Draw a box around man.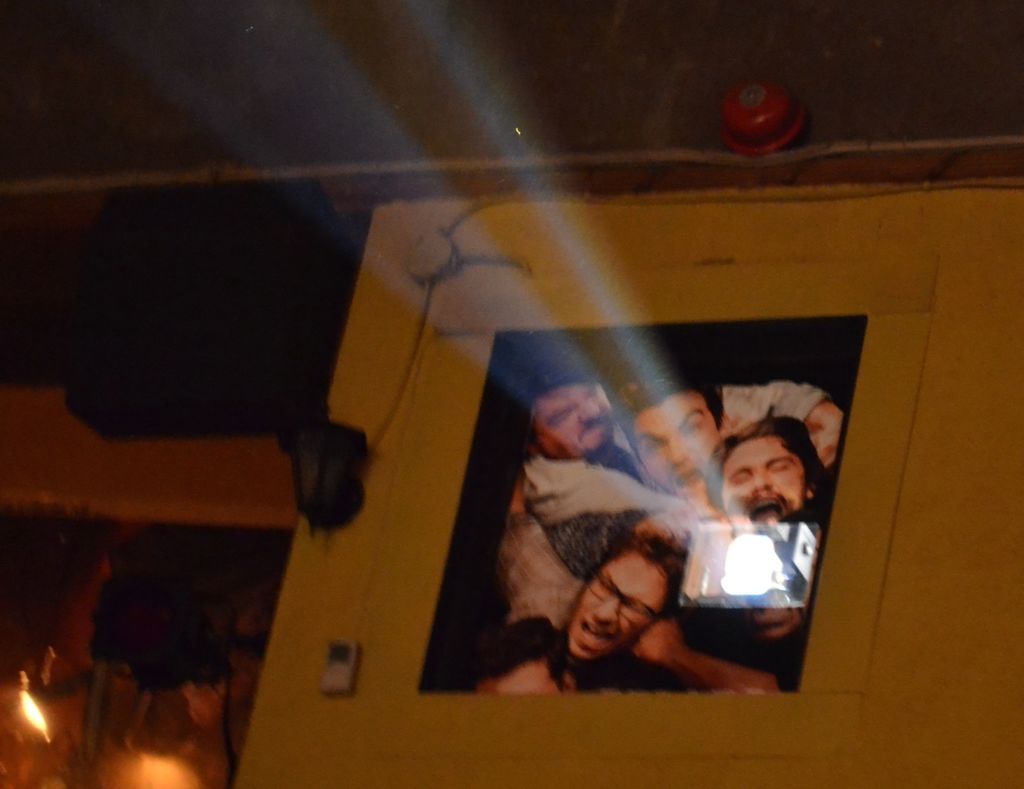
<box>618,369,737,506</box>.
